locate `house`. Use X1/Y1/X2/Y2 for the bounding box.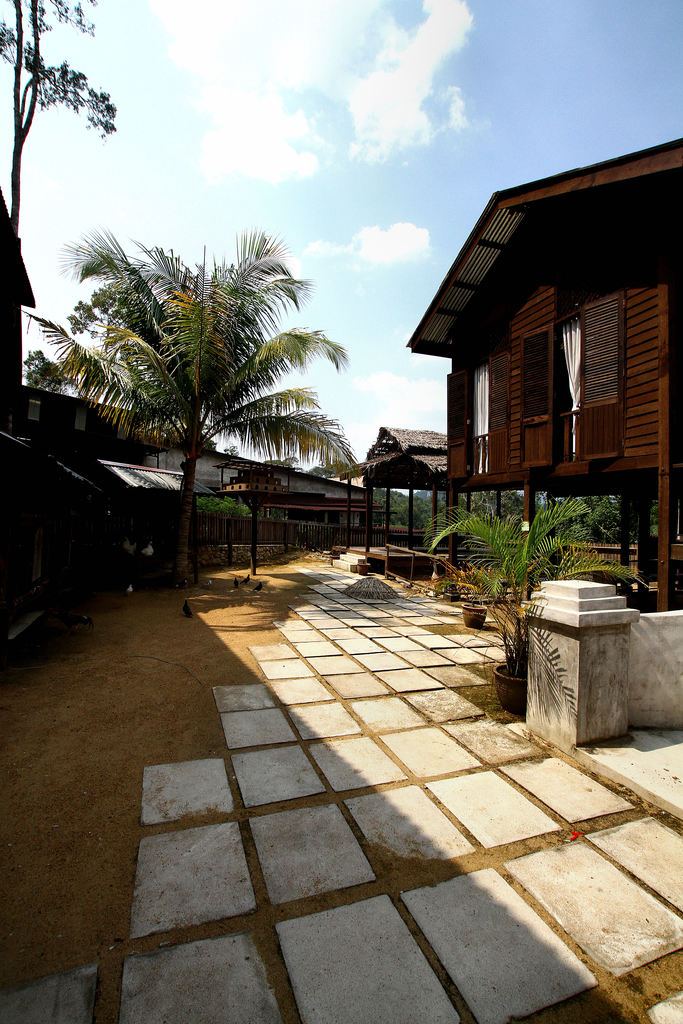
0/153/126/690.
